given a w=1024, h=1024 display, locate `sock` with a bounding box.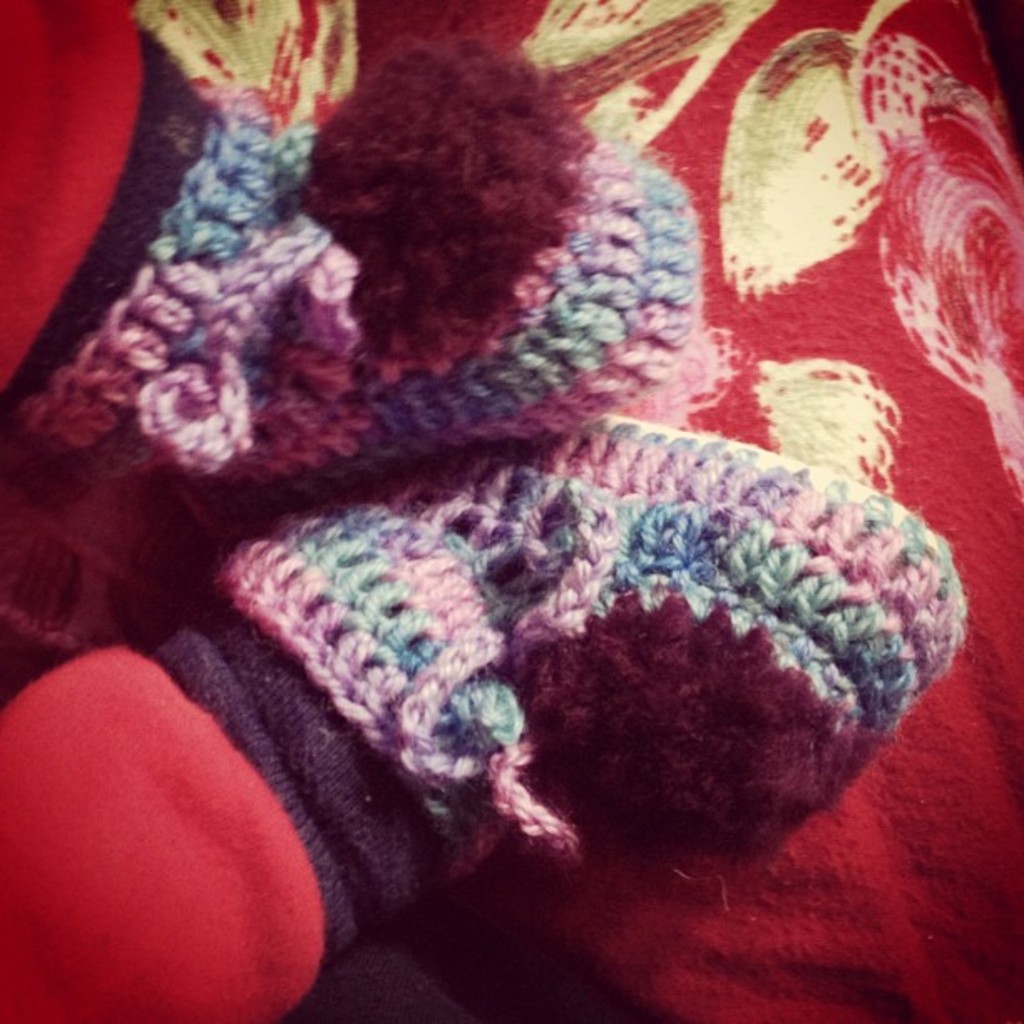
Located: [x1=0, y1=597, x2=438, y2=1022].
